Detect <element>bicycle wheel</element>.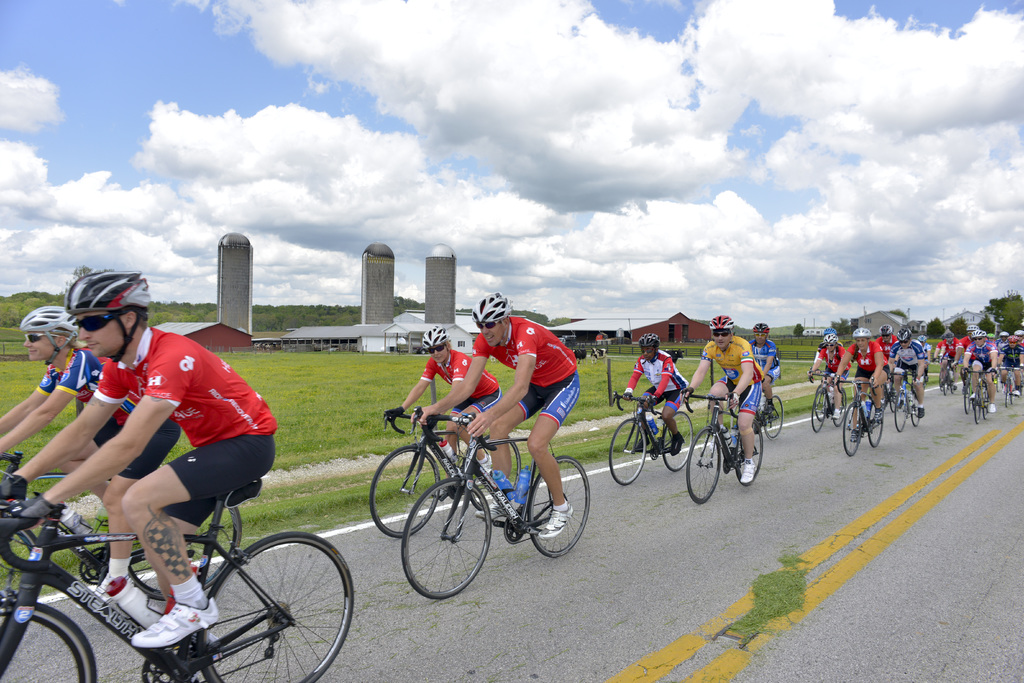
Detected at <box>473,432,524,512</box>.
